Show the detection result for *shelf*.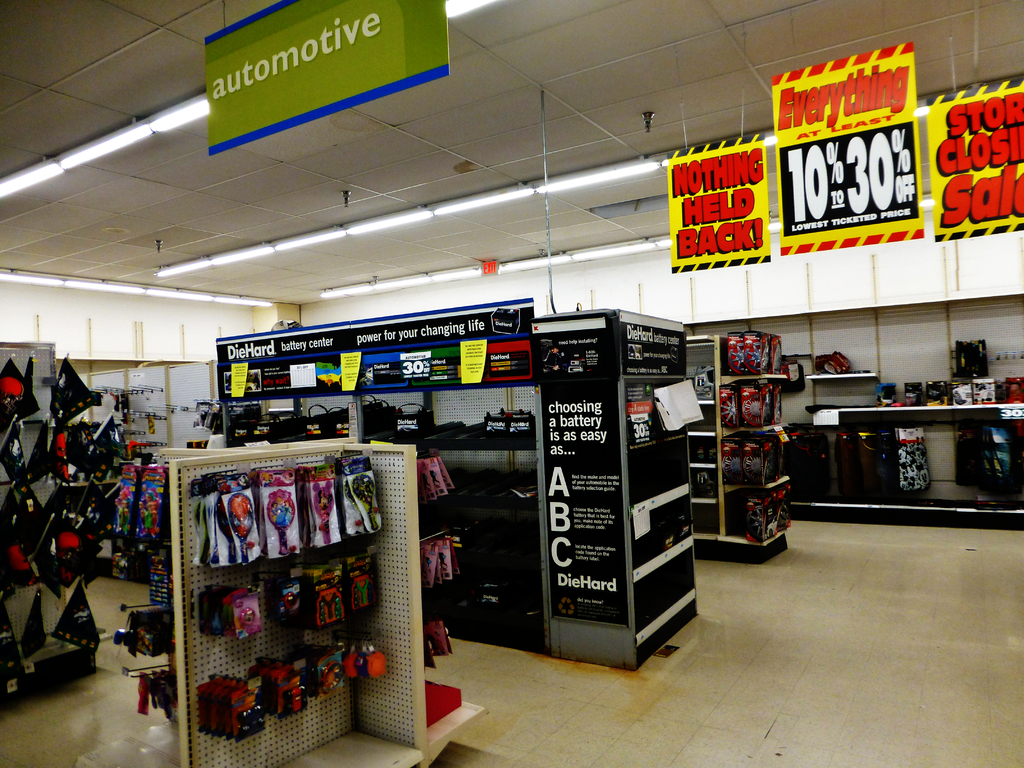
detection(221, 372, 556, 655).
